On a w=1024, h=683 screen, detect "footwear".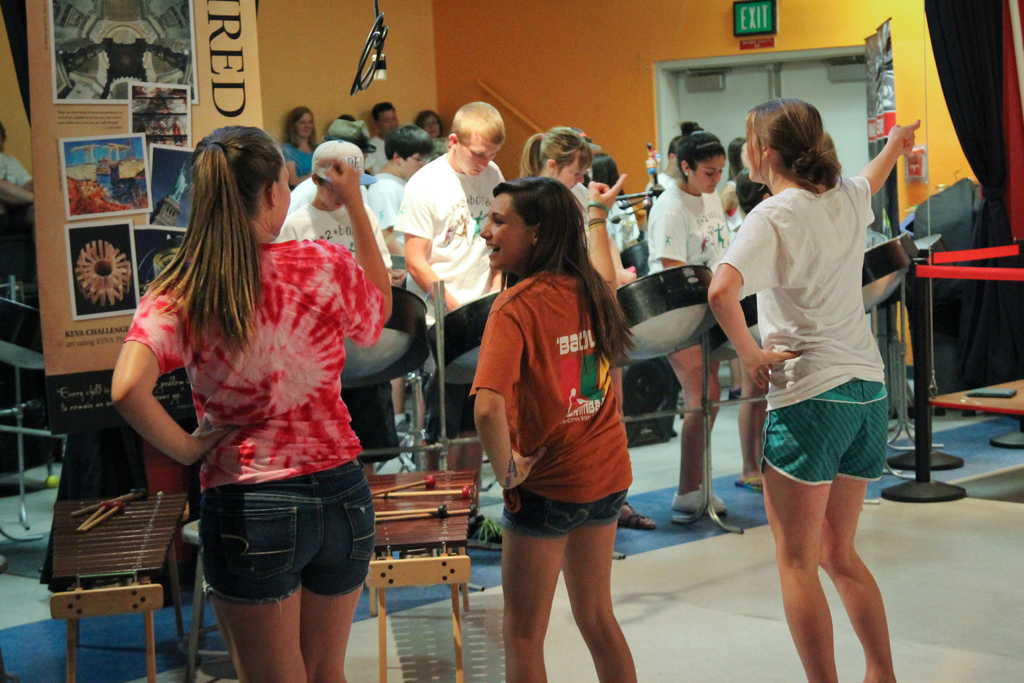
BBox(460, 512, 502, 547).
